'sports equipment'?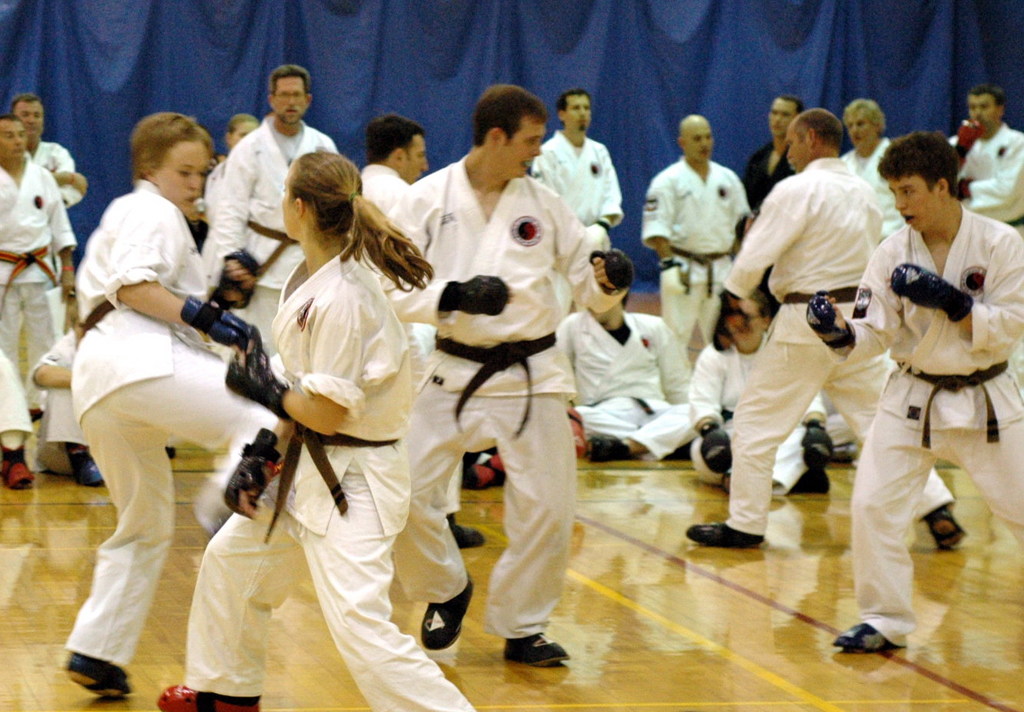
pyautogui.locateOnScreen(181, 297, 257, 358)
